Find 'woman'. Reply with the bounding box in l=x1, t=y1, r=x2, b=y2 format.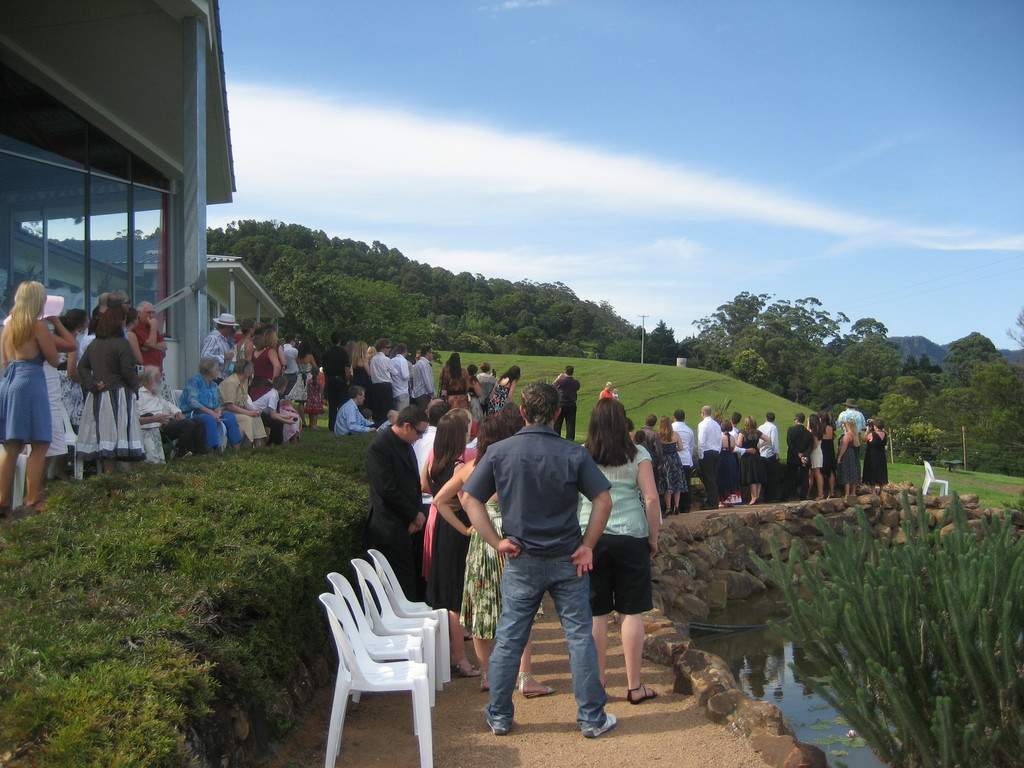
l=594, t=380, r=611, b=403.
